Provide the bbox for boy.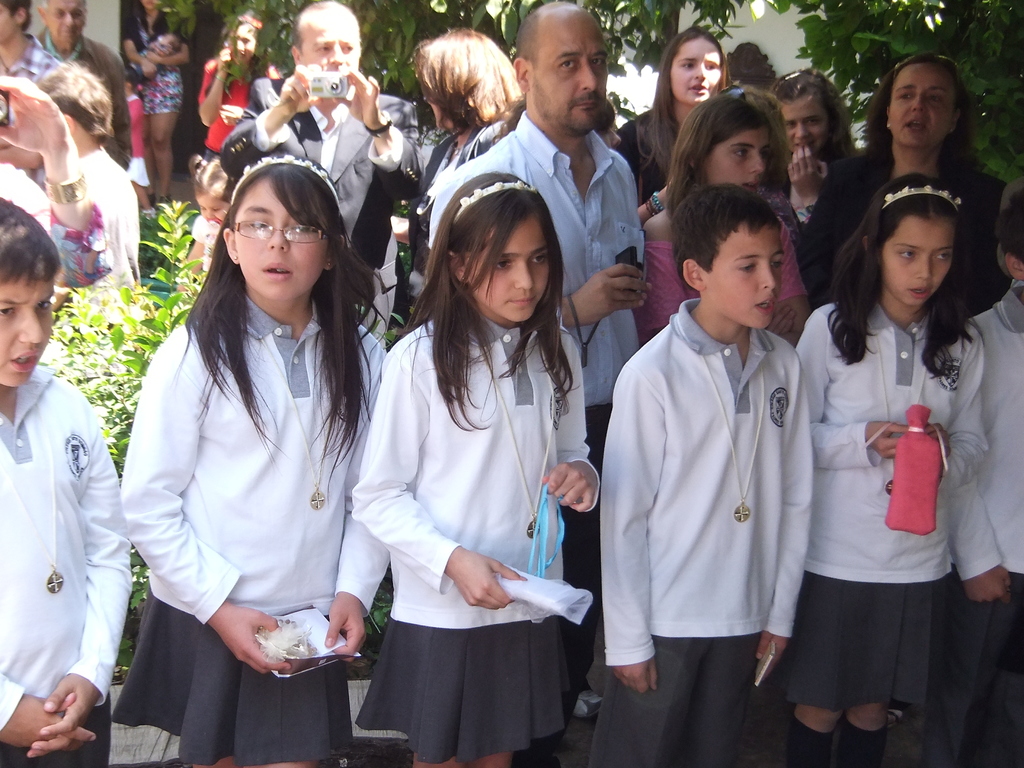
612/144/839/741.
